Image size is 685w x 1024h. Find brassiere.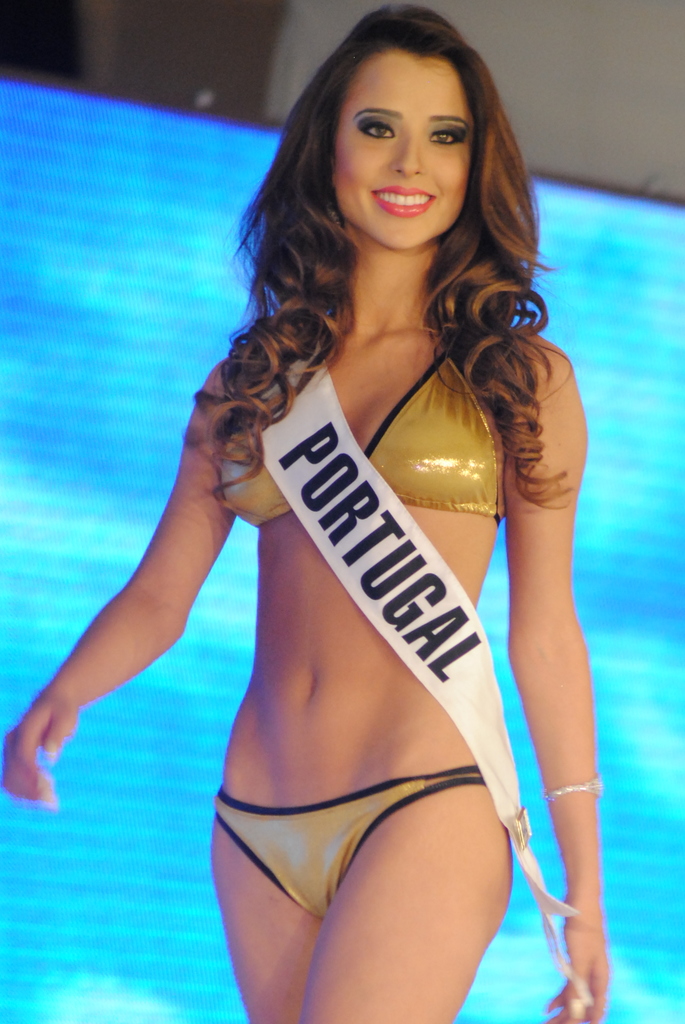
{"x1": 221, "y1": 369, "x2": 509, "y2": 906}.
